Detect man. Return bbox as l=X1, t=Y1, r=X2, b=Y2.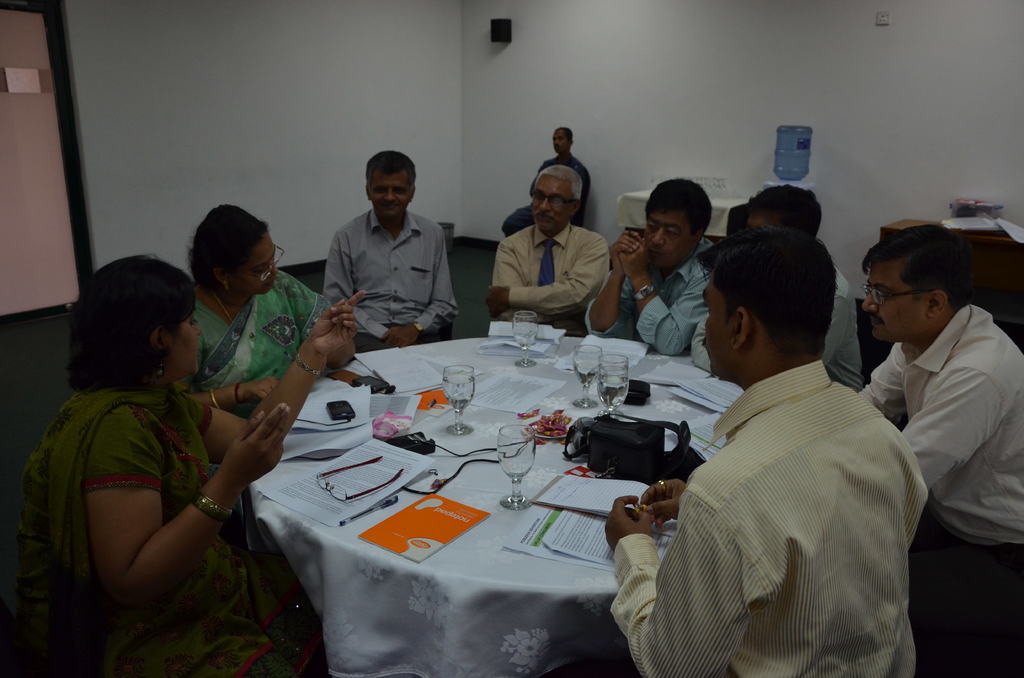
l=492, t=127, r=596, b=223.
